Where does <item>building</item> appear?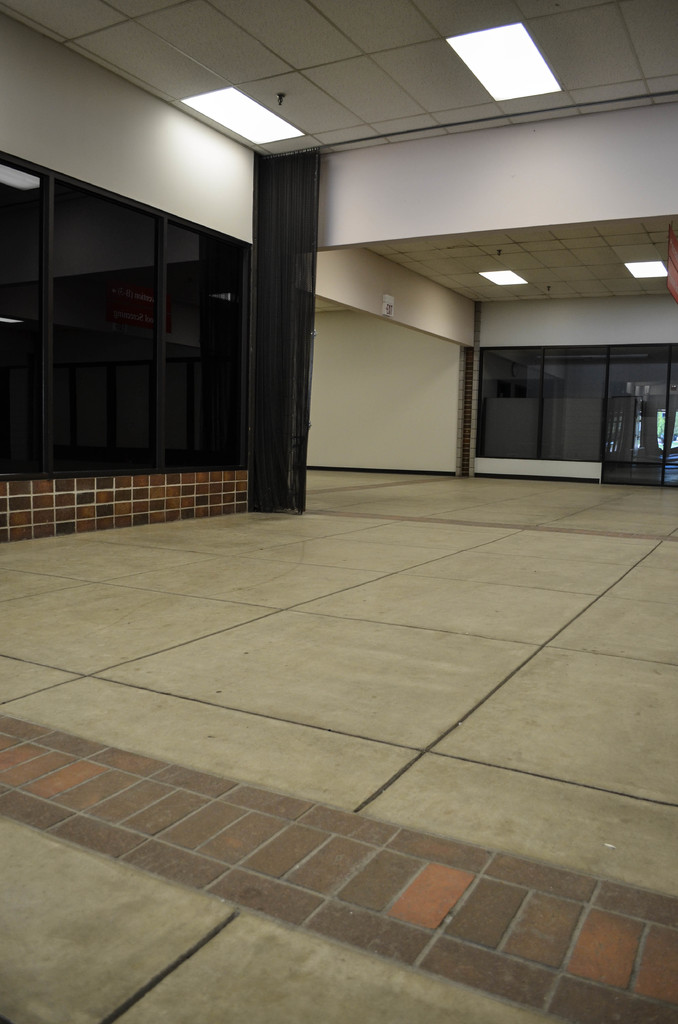
Appears at Rect(0, 1, 677, 1023).
